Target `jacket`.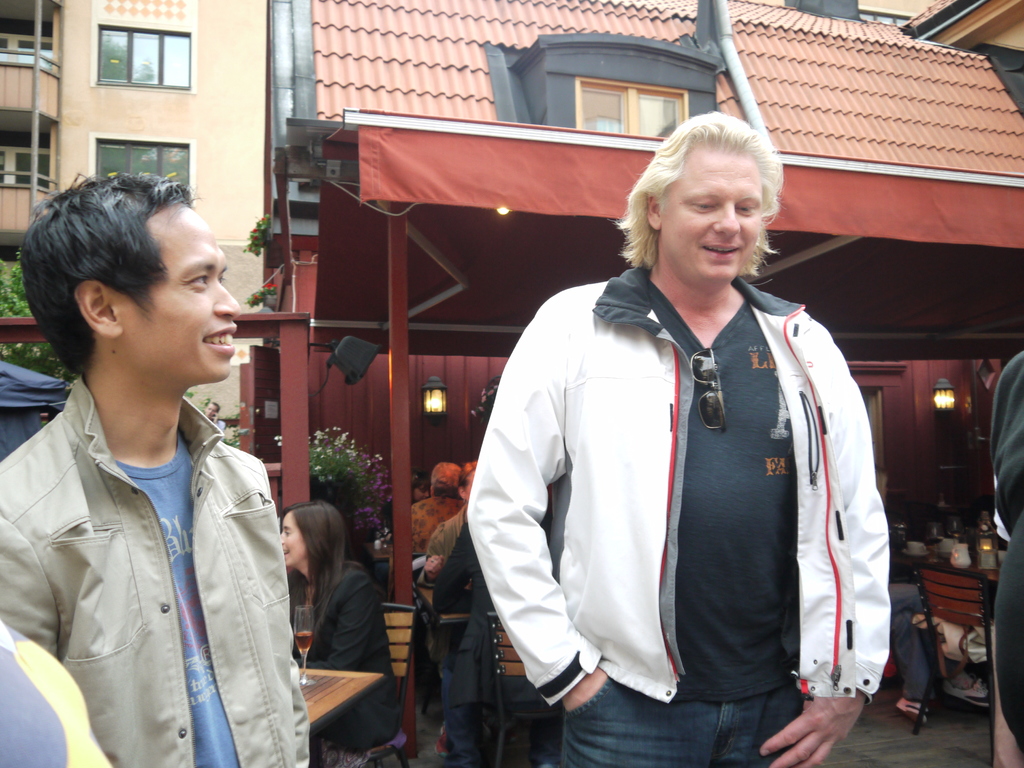
Target region: box=[0, 401, 323, 767].
